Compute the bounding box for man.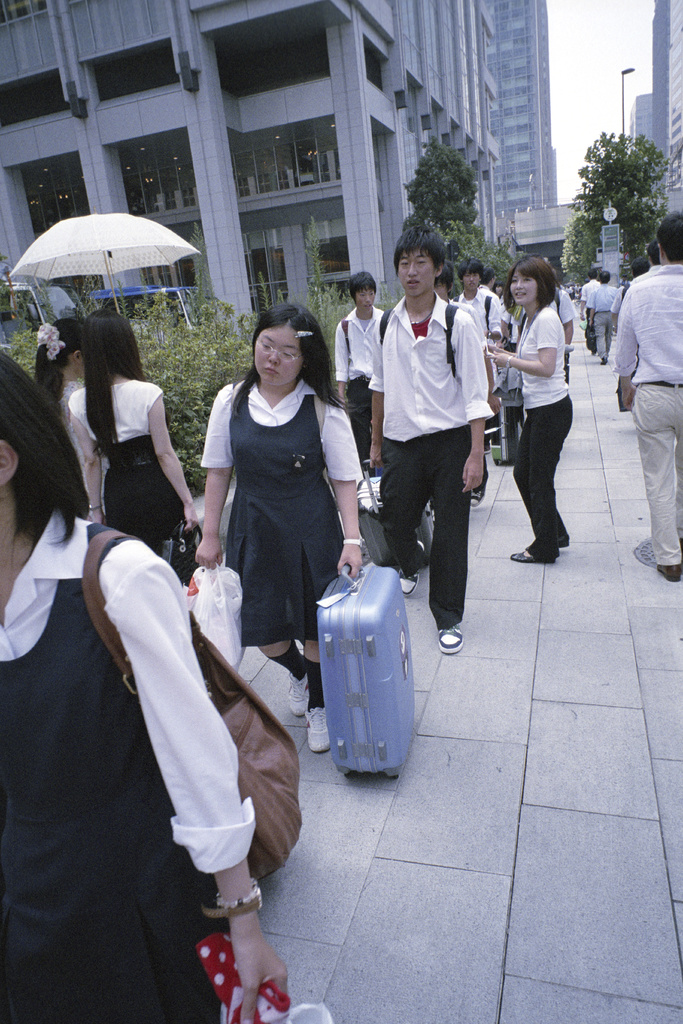
{"x1": 333, "y1": 269, "x2": 408, "y2": 489}.
